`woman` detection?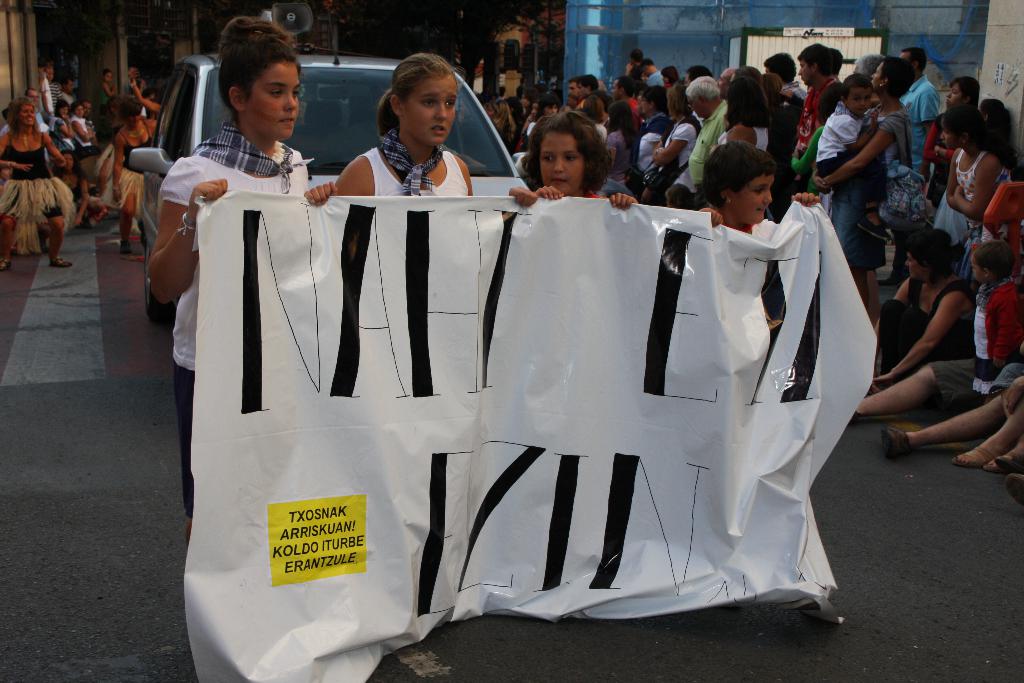
[652, 85, 705, 206]
